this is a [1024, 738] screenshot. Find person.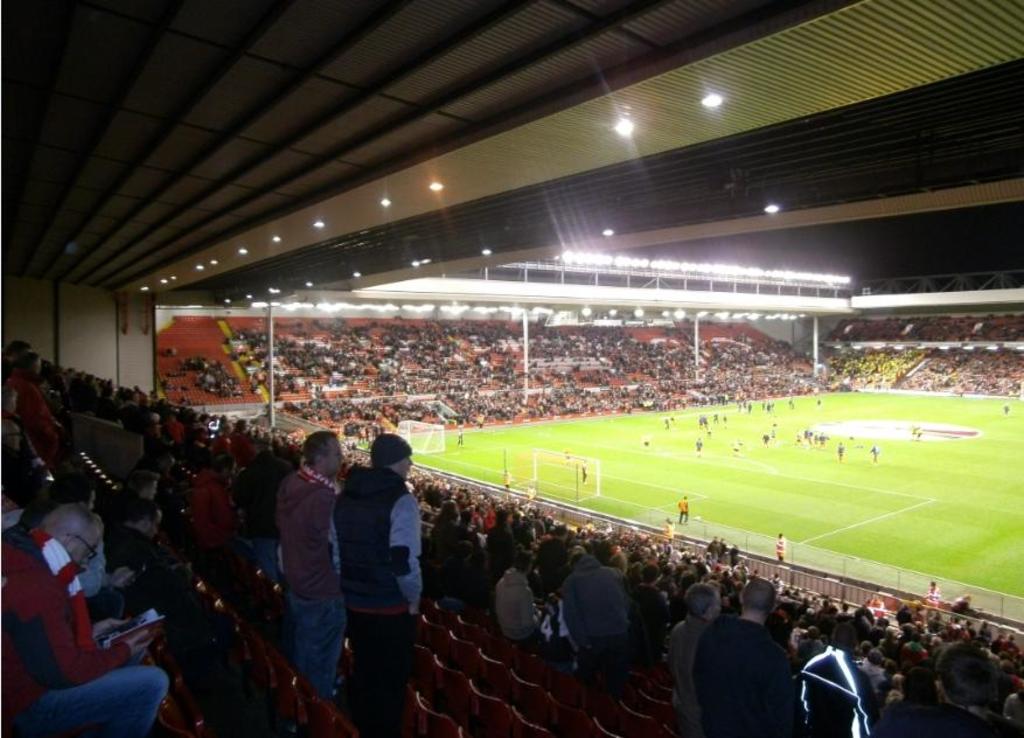
Bounding box: [933,641,1018,737].
